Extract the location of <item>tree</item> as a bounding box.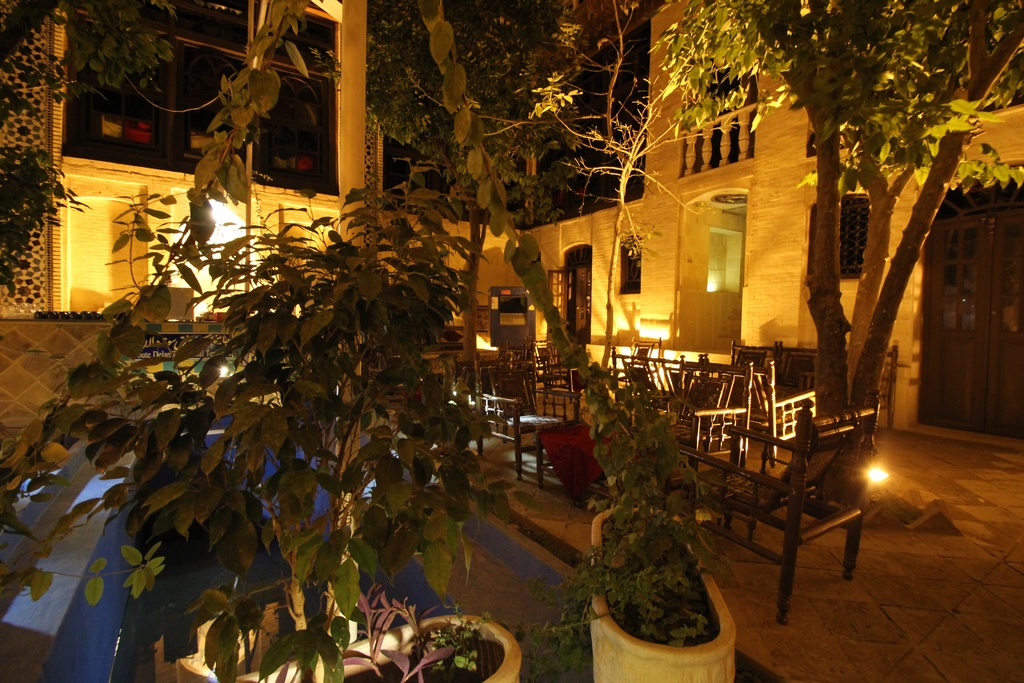
307, 0, 593, 376.
